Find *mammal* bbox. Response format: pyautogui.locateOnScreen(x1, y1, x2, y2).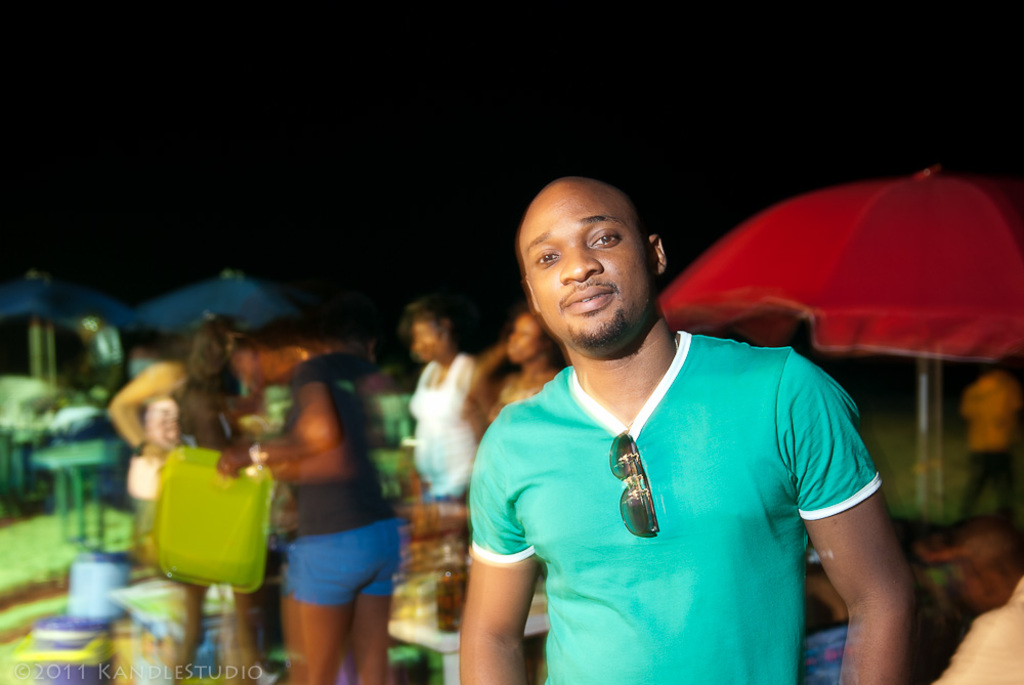
pyautogui.locateOnScreen(925, 513, 1023, 684).
